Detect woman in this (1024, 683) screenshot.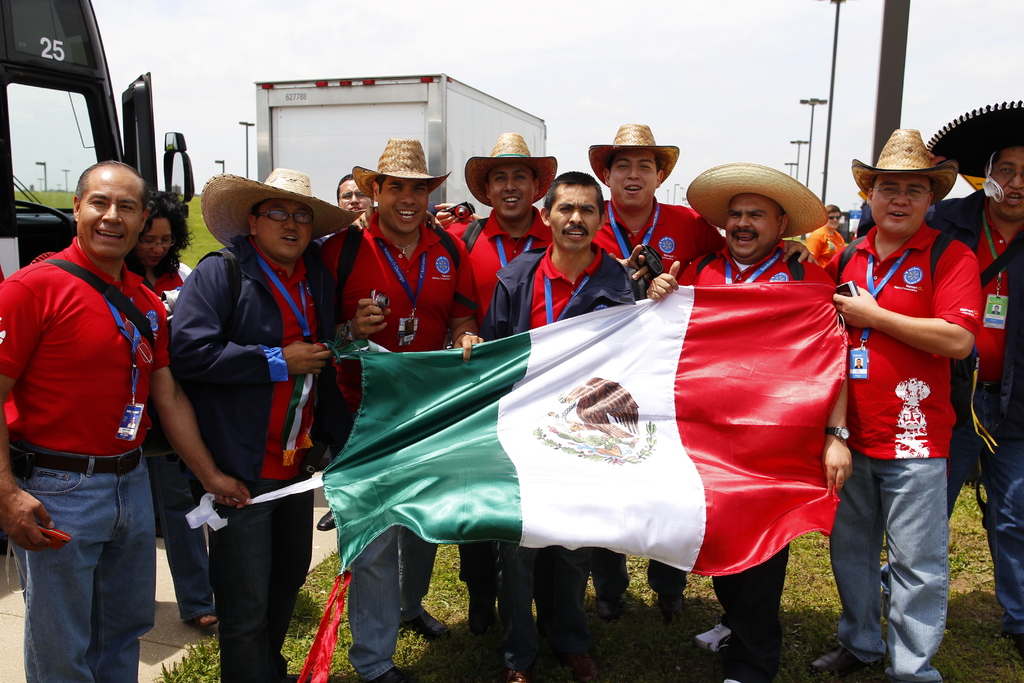
Detection: 116,187,211,636.
